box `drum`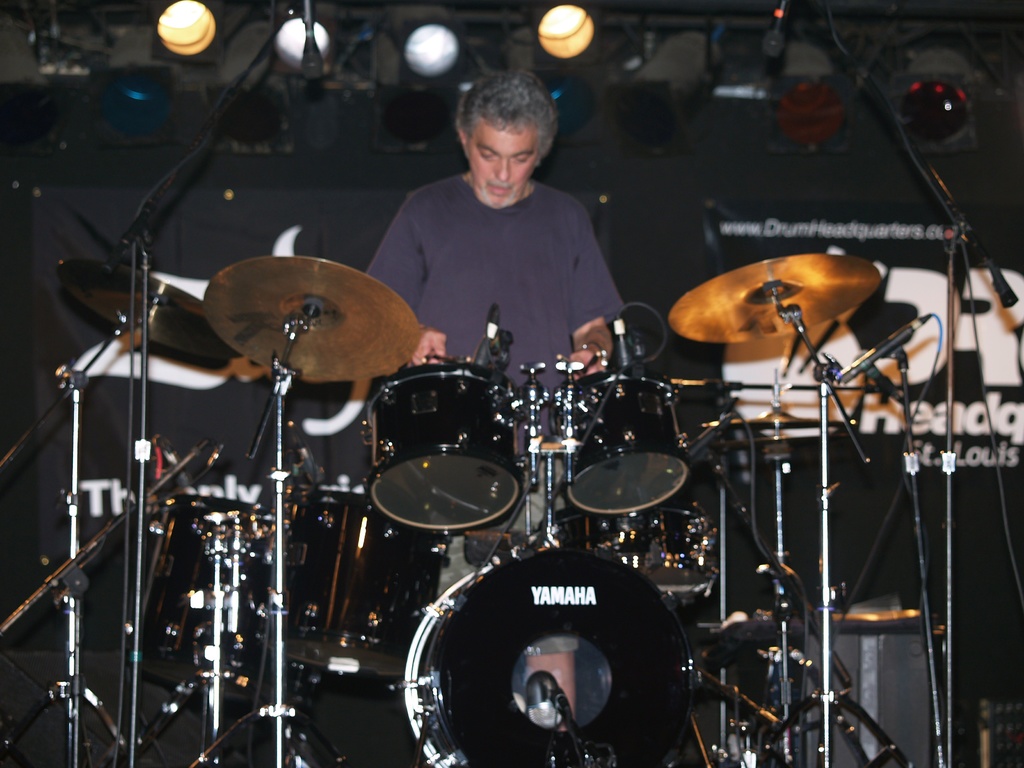
x1=551 y1=371 x2=689 y2=516
